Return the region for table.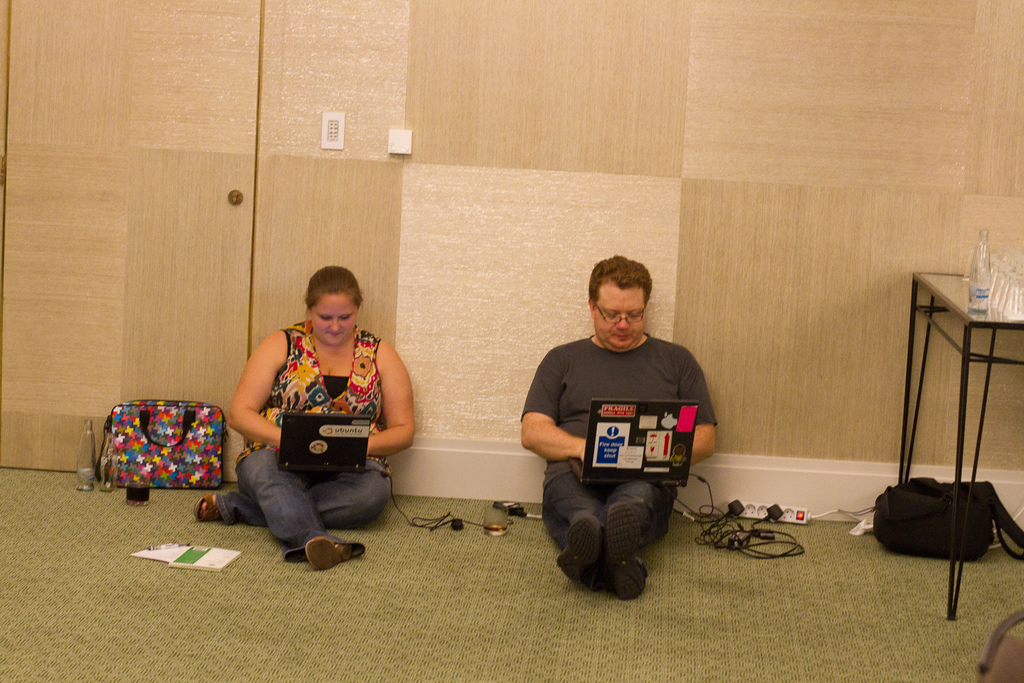
<bbox>874, 269, 1020, 594</bbox>.
